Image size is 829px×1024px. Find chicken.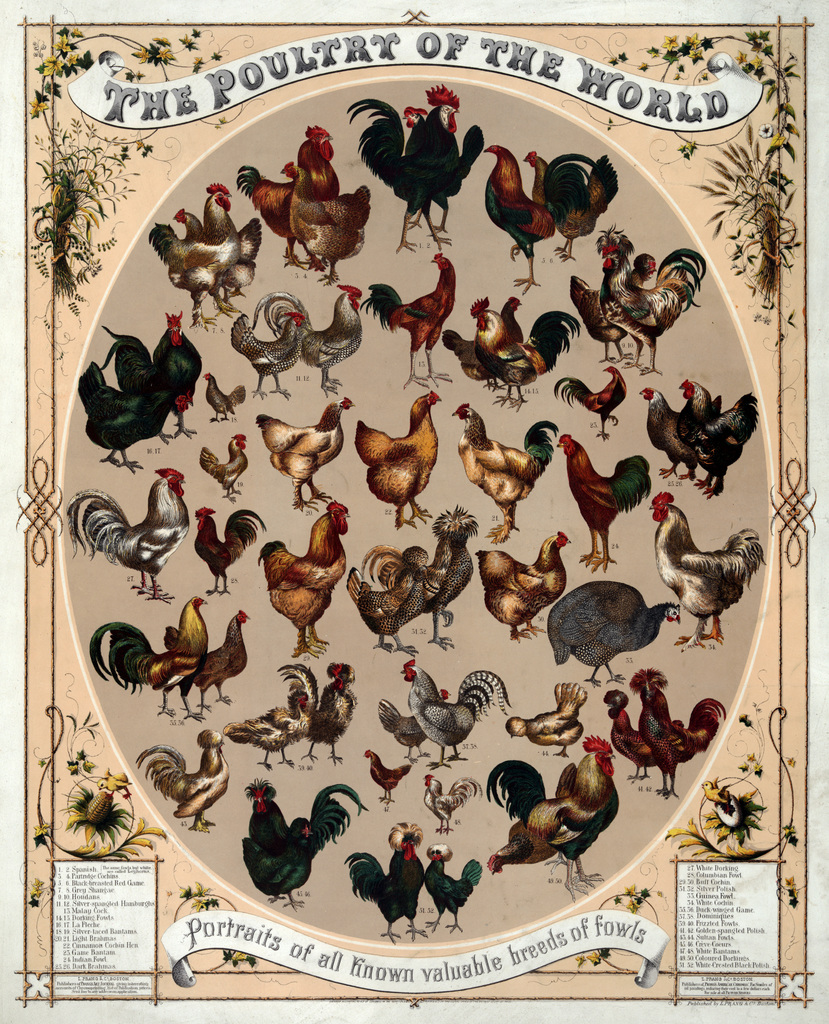
[left=337, top=817, right=428, bottom=941].
